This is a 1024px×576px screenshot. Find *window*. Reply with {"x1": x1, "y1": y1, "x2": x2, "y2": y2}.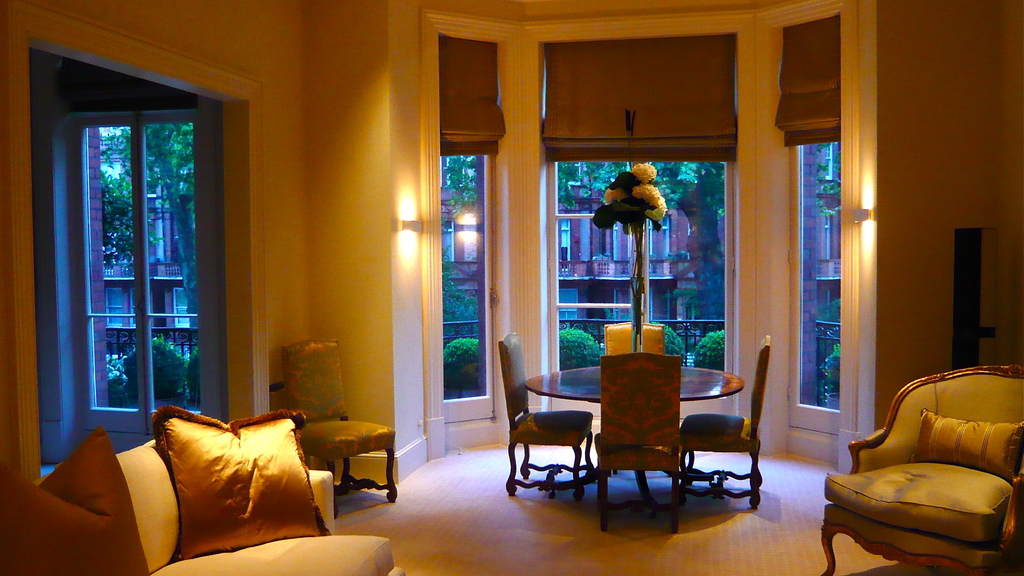
{"x1": 441, "y1": 145, "x2": 496, "y2": 428}.
